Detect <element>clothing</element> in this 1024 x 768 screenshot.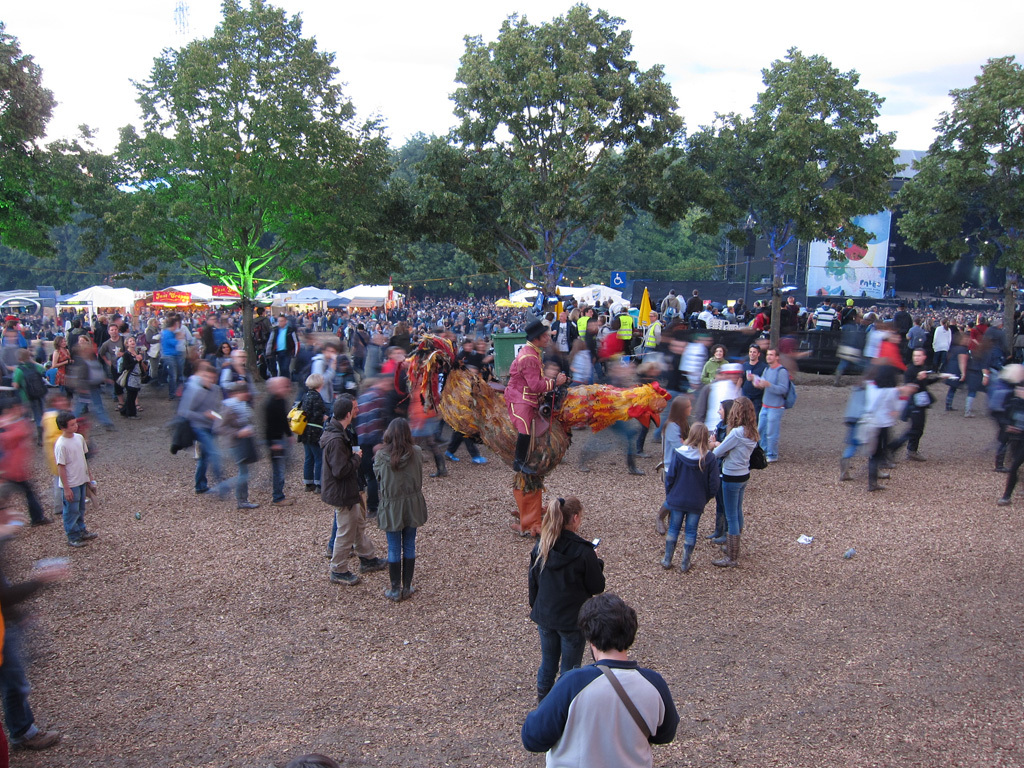
Detection: (left=331, top=498, right=379, bottom=571).
